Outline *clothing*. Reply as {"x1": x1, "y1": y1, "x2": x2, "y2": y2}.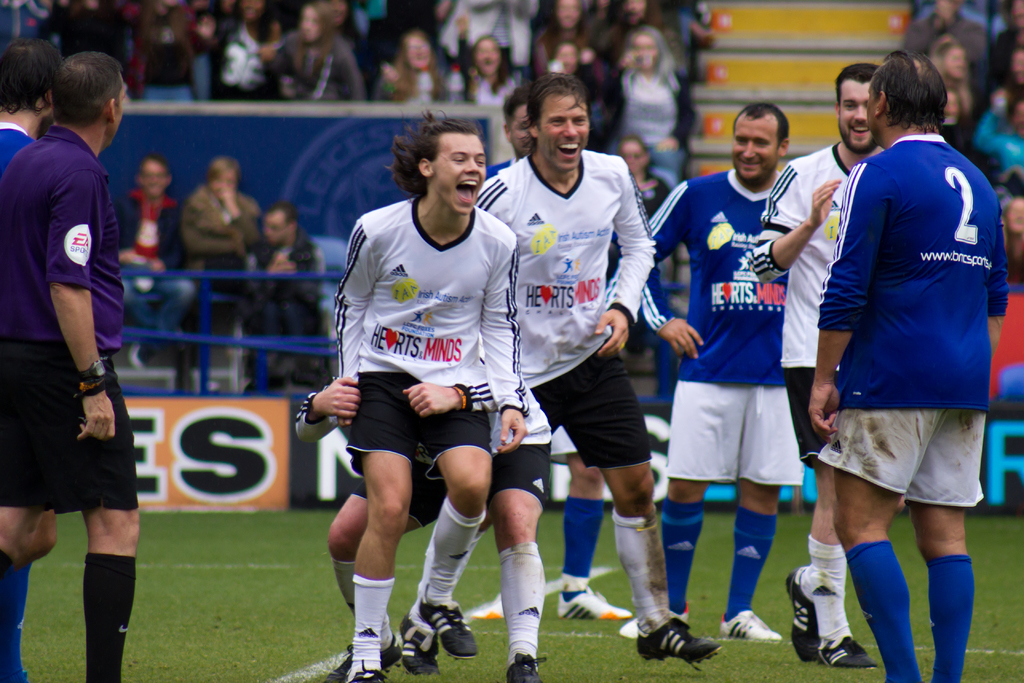
{"x1": 508, "y1": 0, "x2": 540, "y2": 71}.
